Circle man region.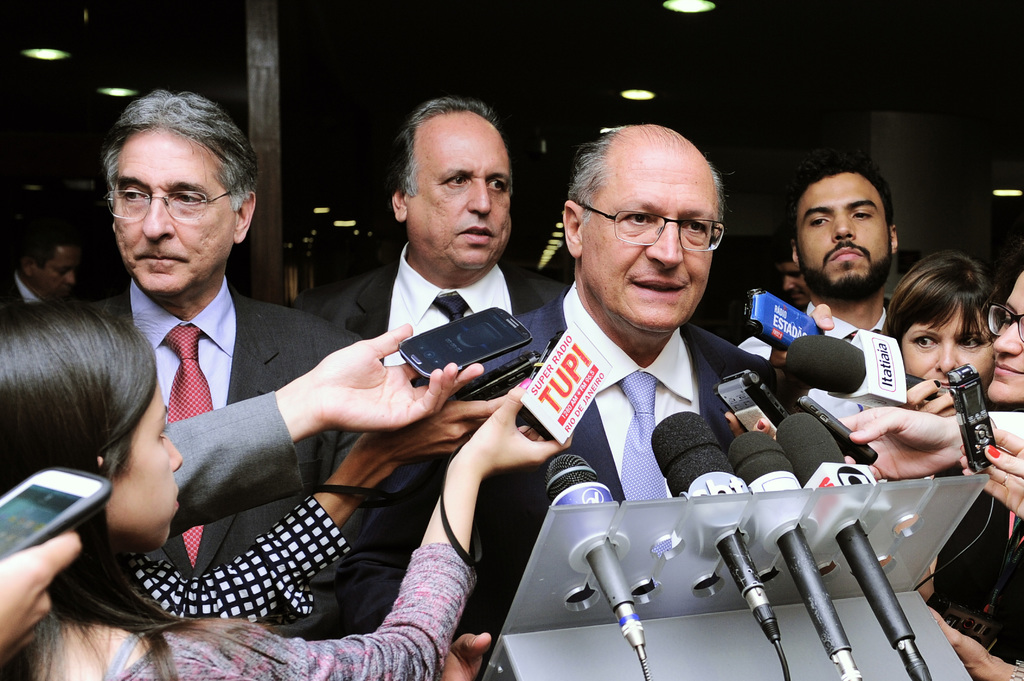
Region: box(0, 223, 102, 344).
